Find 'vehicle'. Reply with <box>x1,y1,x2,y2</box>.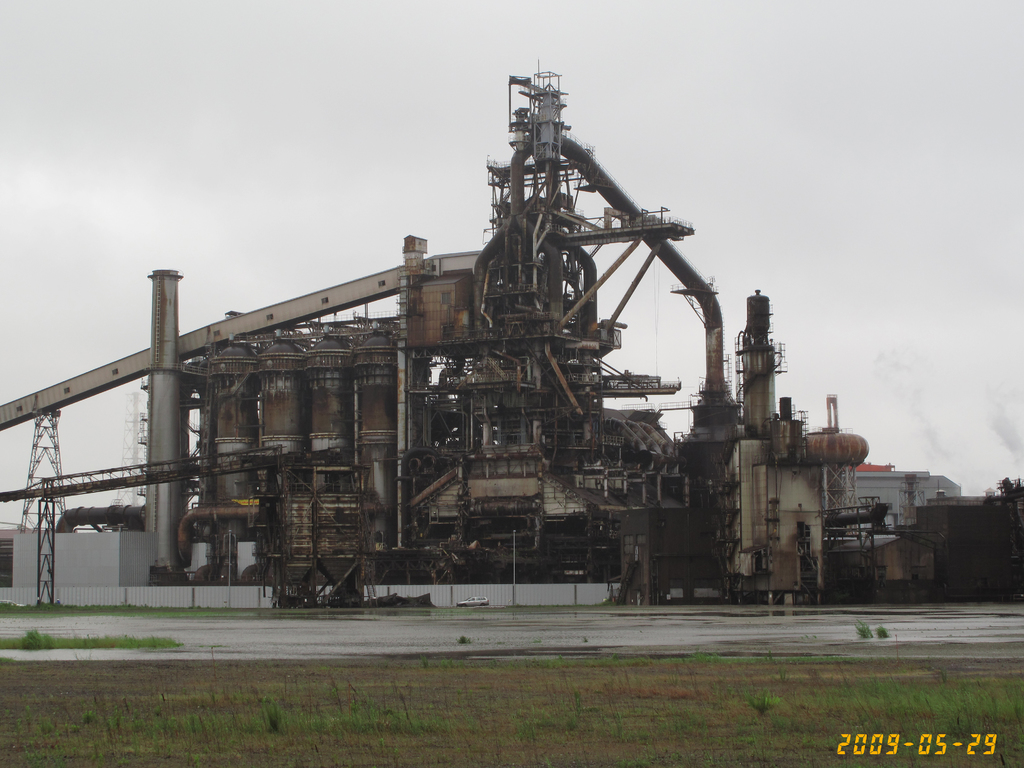
<box>0,600,35,614</box>.
